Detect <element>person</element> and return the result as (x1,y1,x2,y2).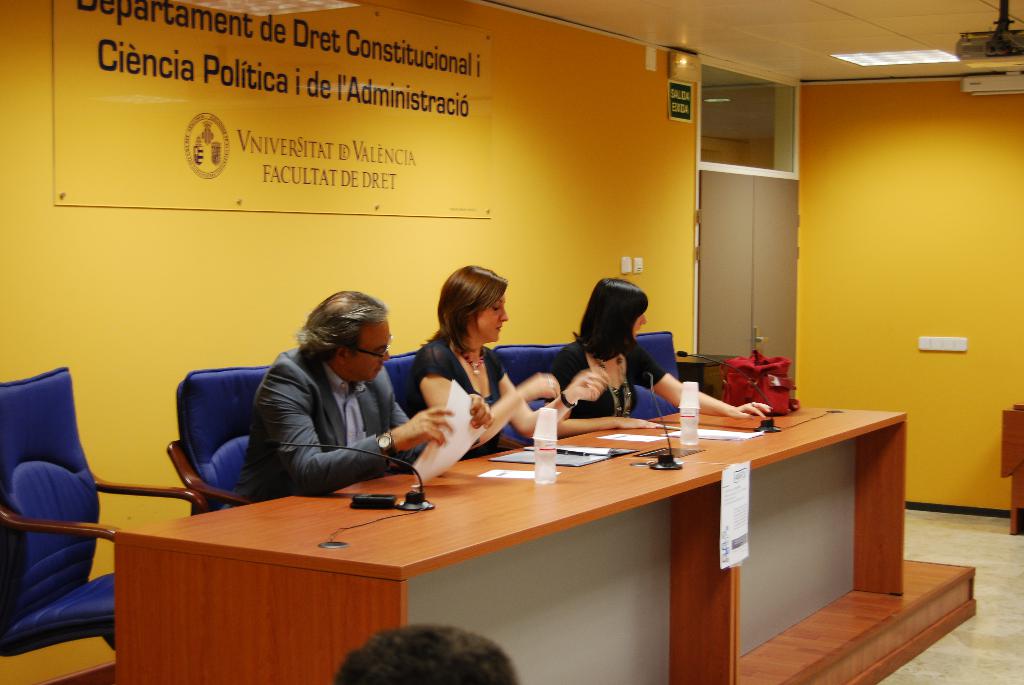
(225,291,500,502).
